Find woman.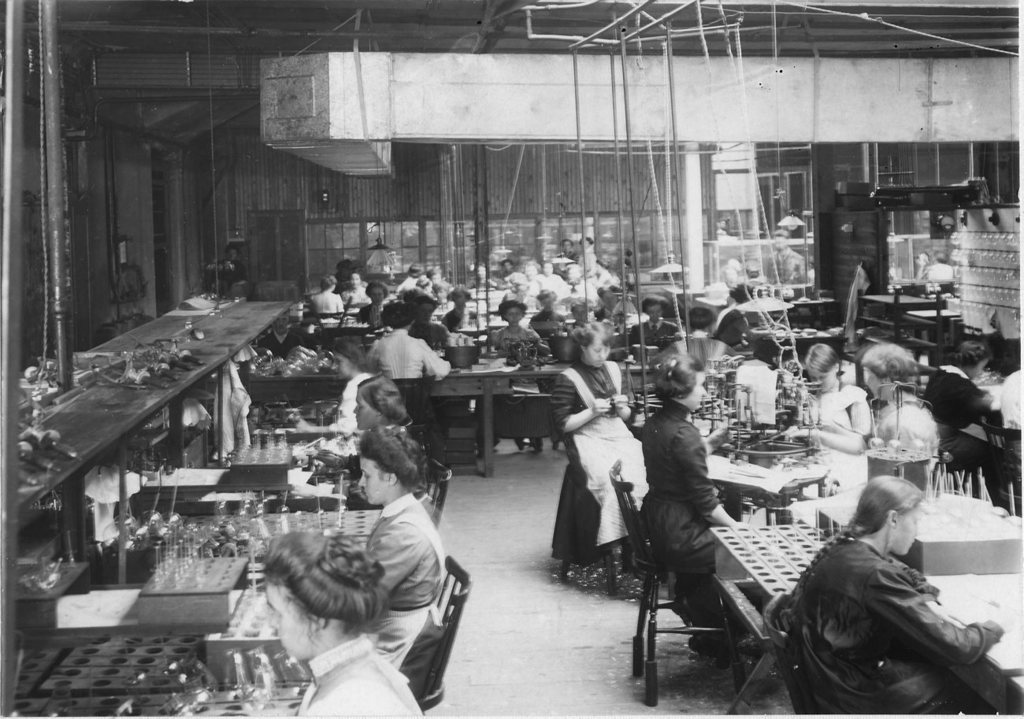
[left=547, top=321, right=651, bottom=570].
